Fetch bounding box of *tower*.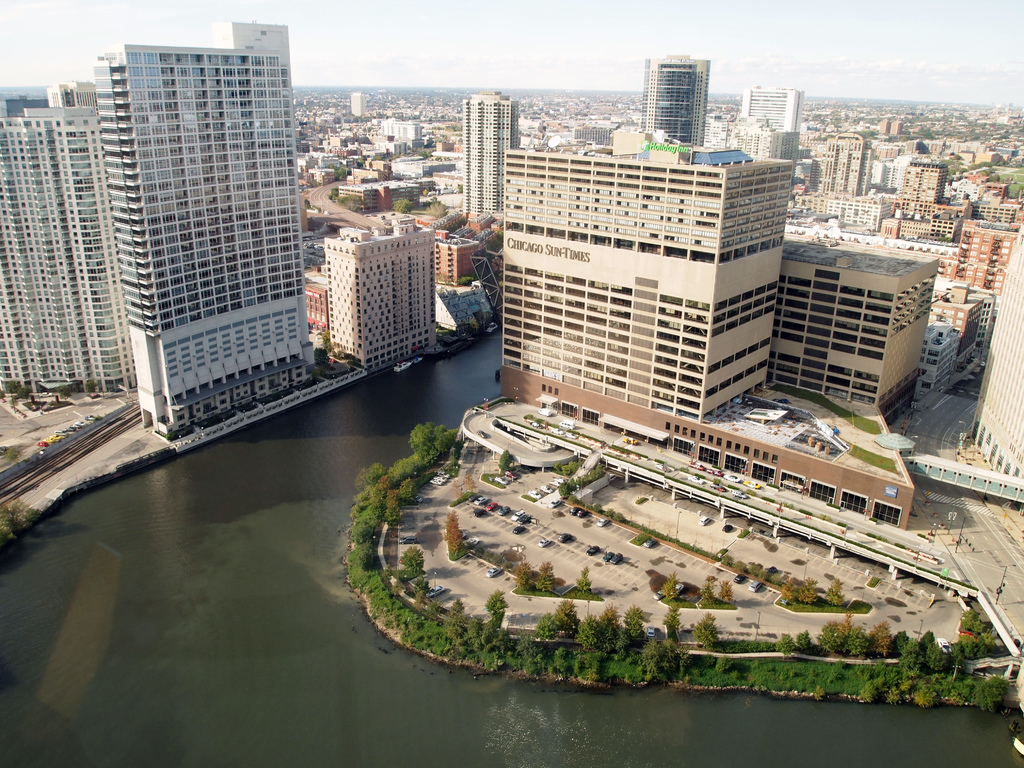
Bbox: x1=4 y1=74 x2=138 y2=403.
